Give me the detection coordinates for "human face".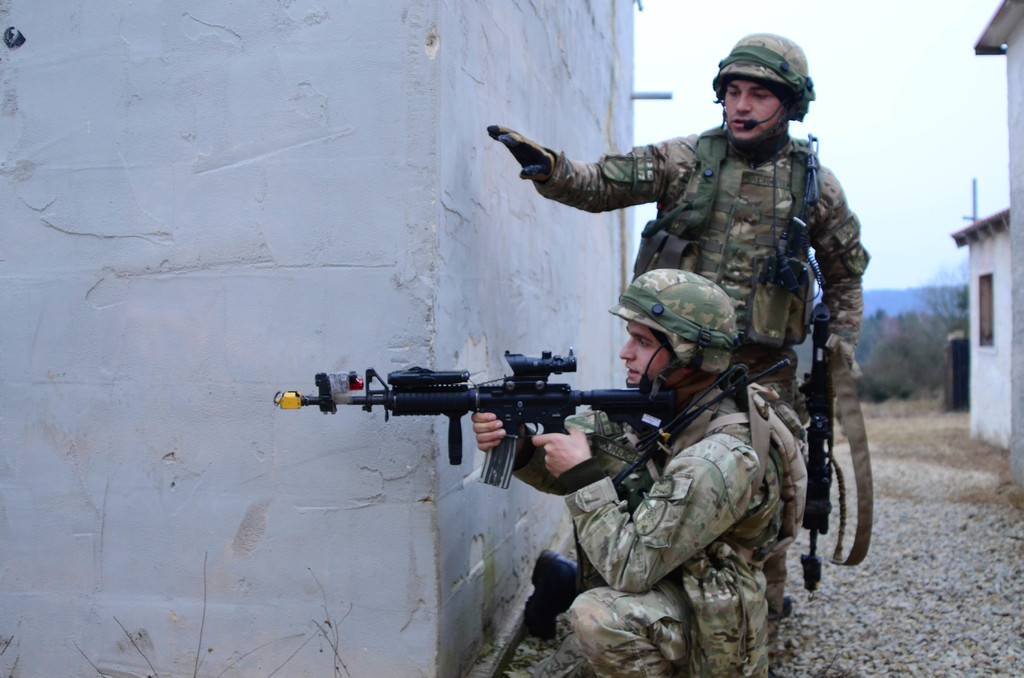
rect(621, 321, 674, 387).
